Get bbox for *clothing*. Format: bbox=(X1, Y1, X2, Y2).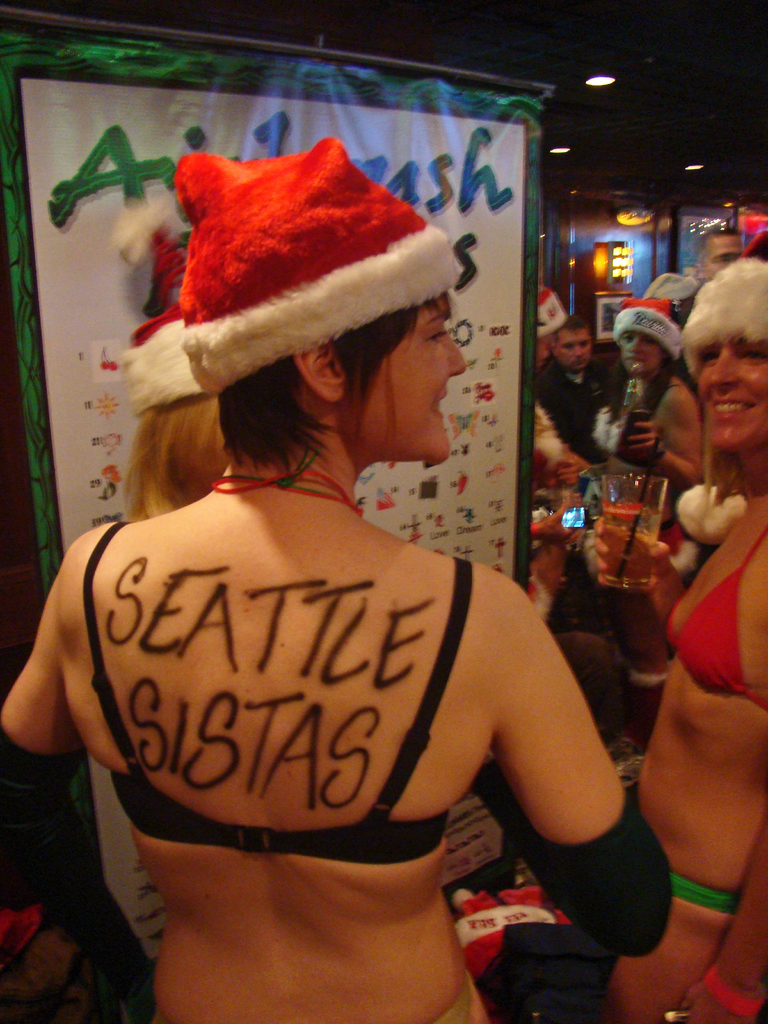
bbox=(603, 384, 685, 447).
